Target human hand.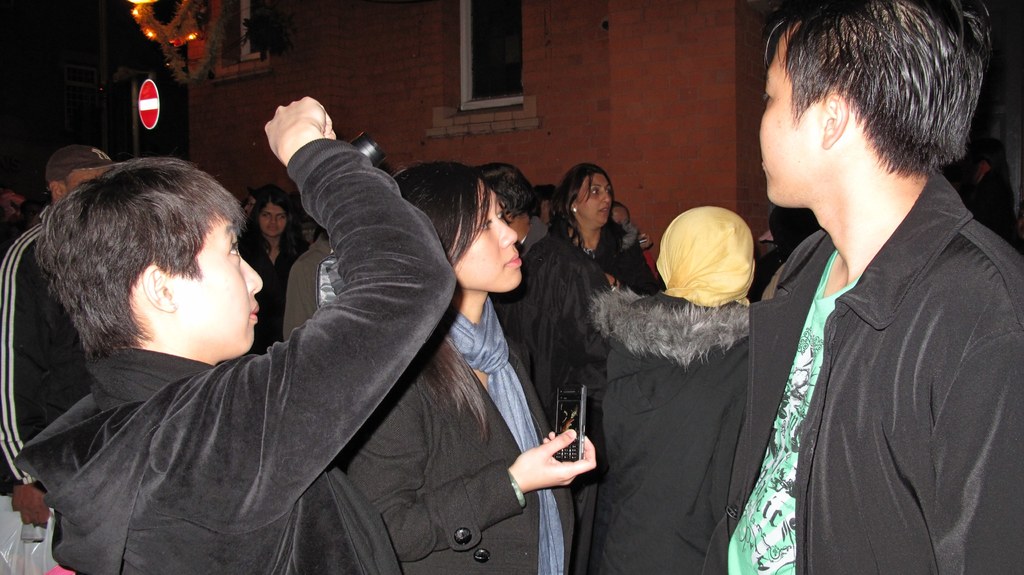
Target region: Rect(260, 95, 337, 163).
